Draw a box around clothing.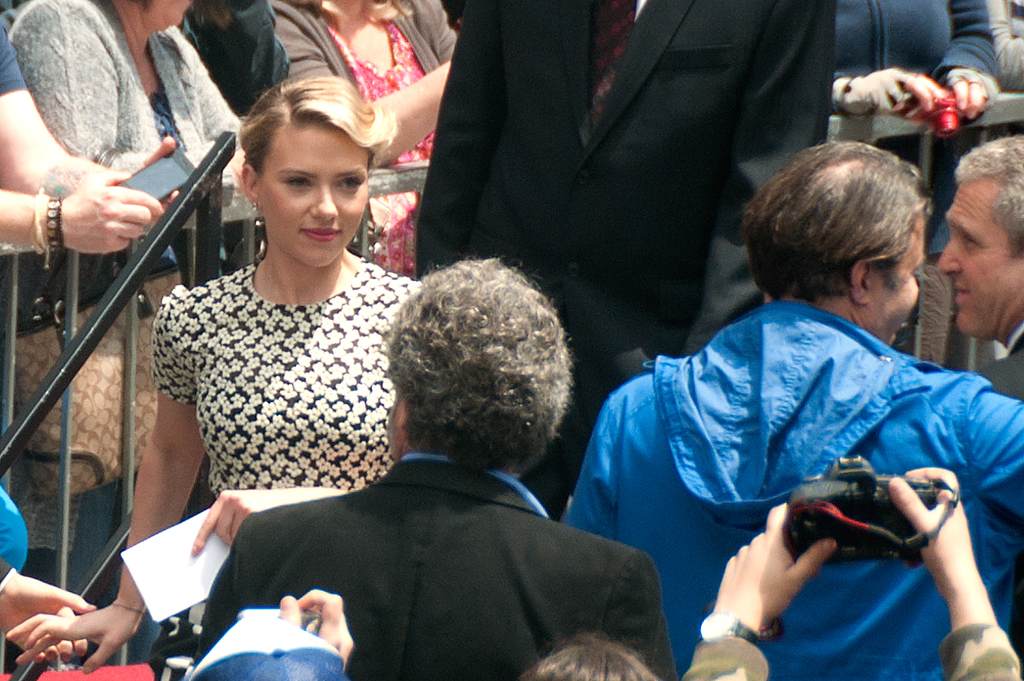
678,626,1023,680.
